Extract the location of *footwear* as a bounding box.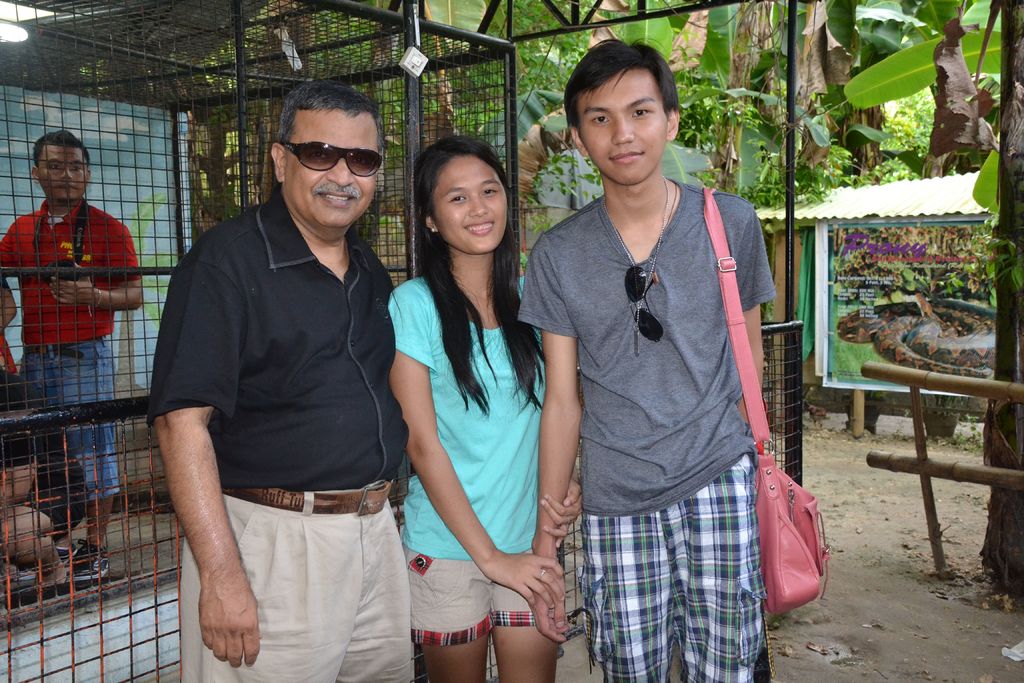
{"x1": 10, "y1": 545, "x2": 75, "y2": 583}.
